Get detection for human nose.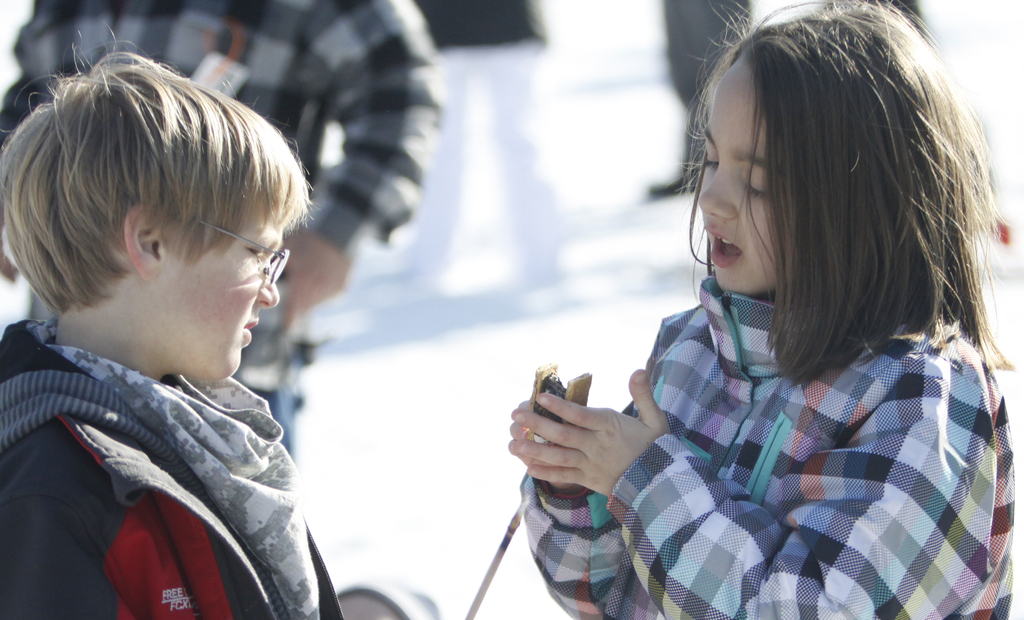
Detection: (697,167,740,222).
